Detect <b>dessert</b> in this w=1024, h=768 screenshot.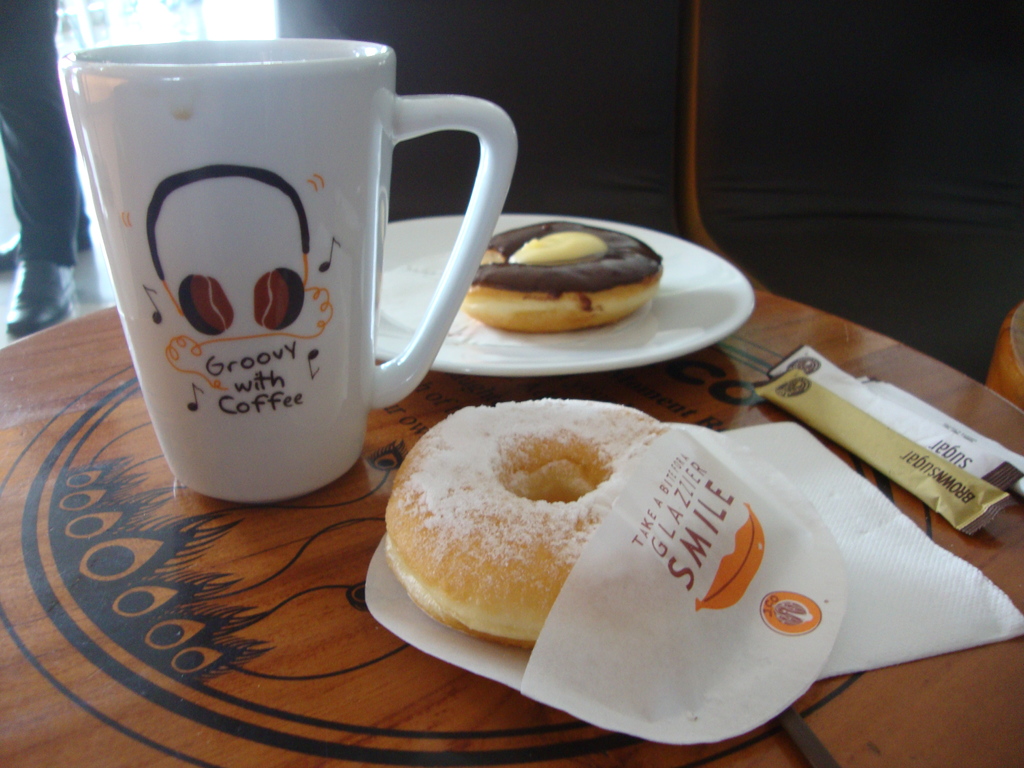
Detection: <region>369, 410, 647, 671</region>.
